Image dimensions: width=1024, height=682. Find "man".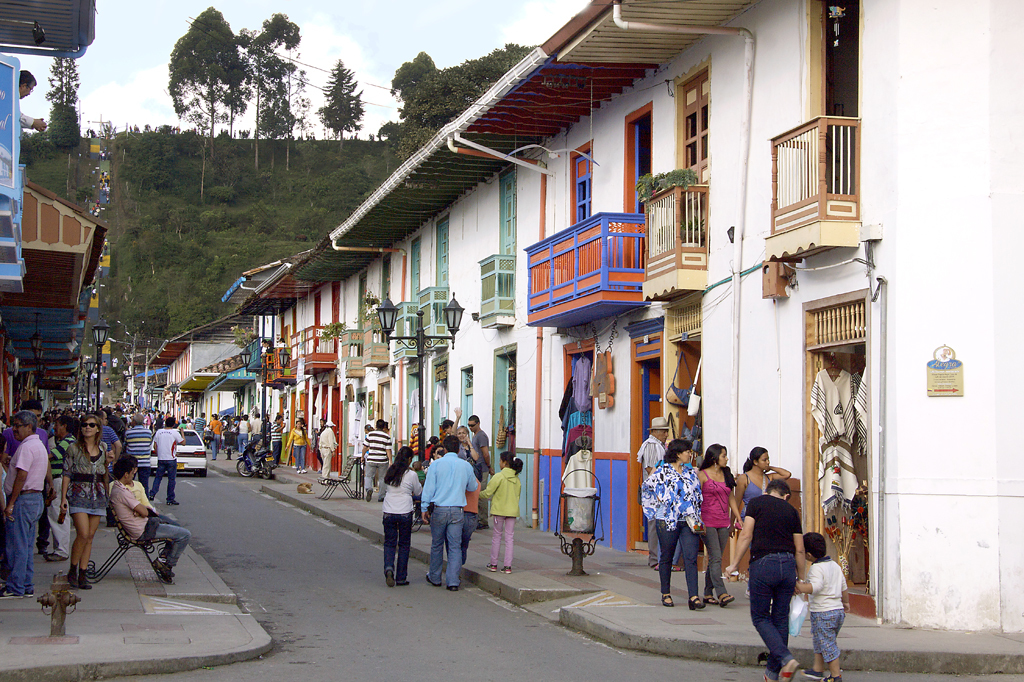
<bbox>266, 416, 285, 466</bbox>.
